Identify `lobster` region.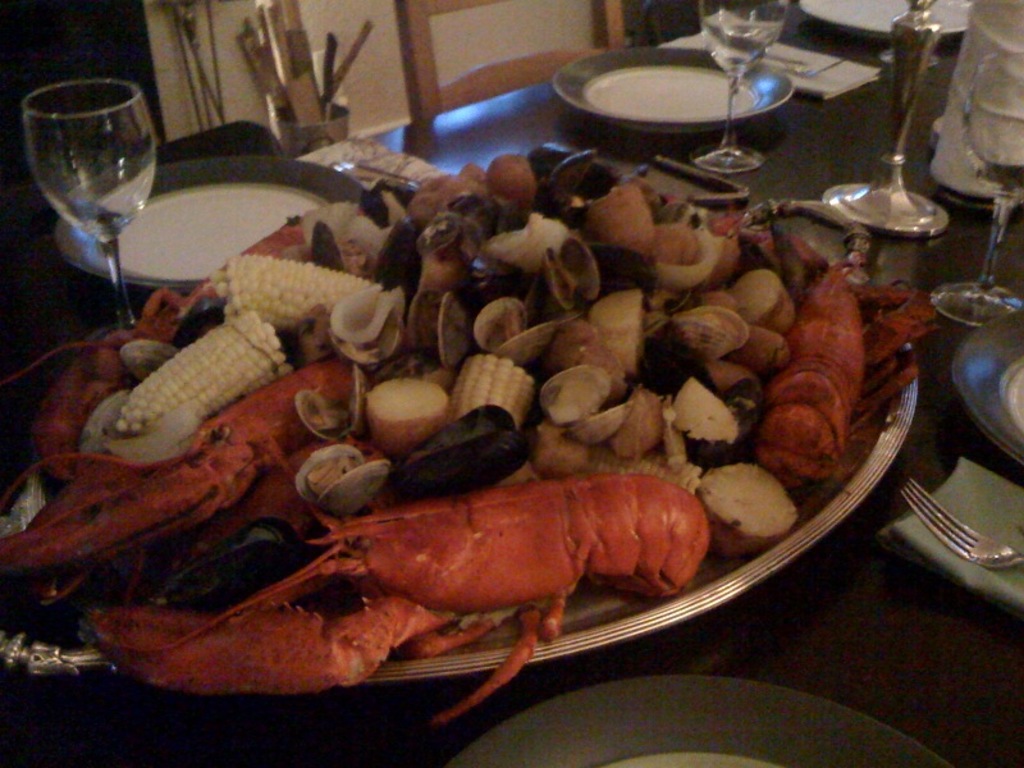
Region: BBox(744, 247, 951, 489).
